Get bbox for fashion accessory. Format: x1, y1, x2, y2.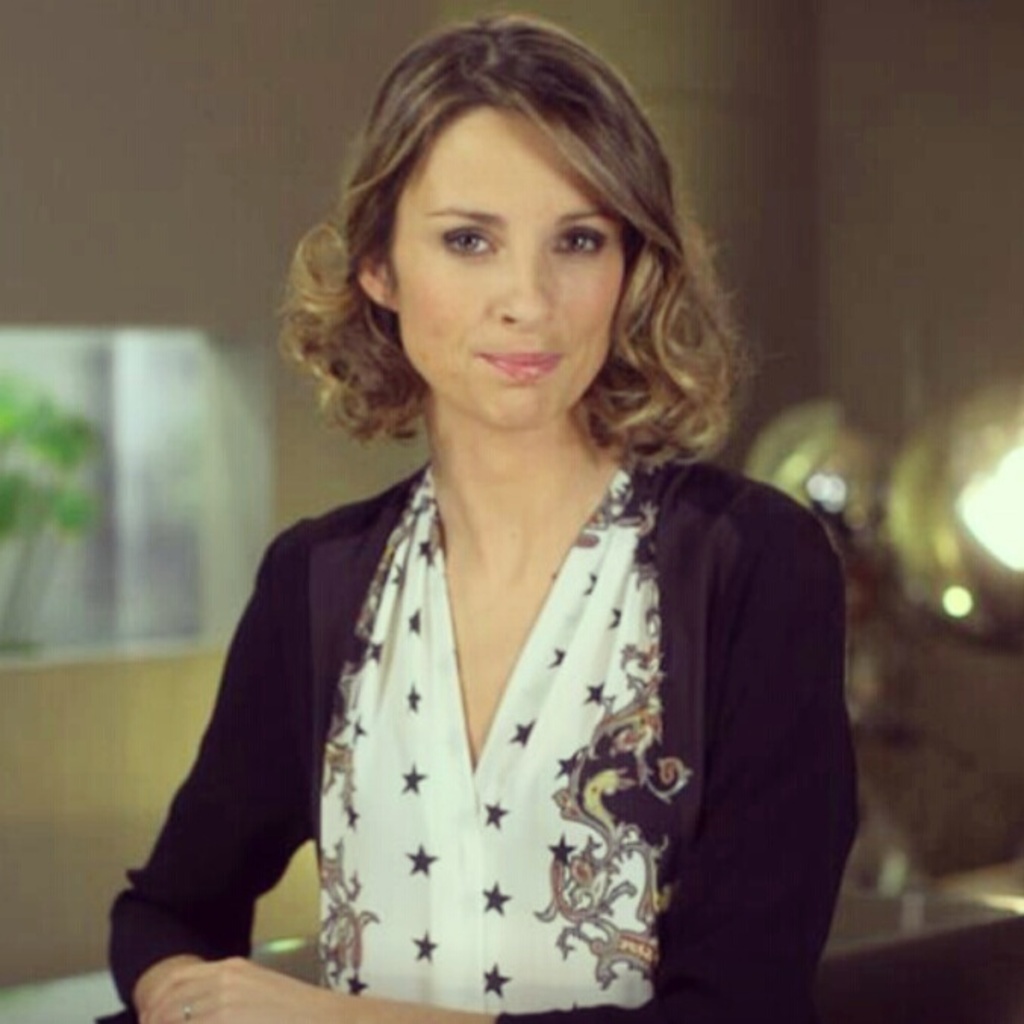
182, 1000, 197, 1016.
